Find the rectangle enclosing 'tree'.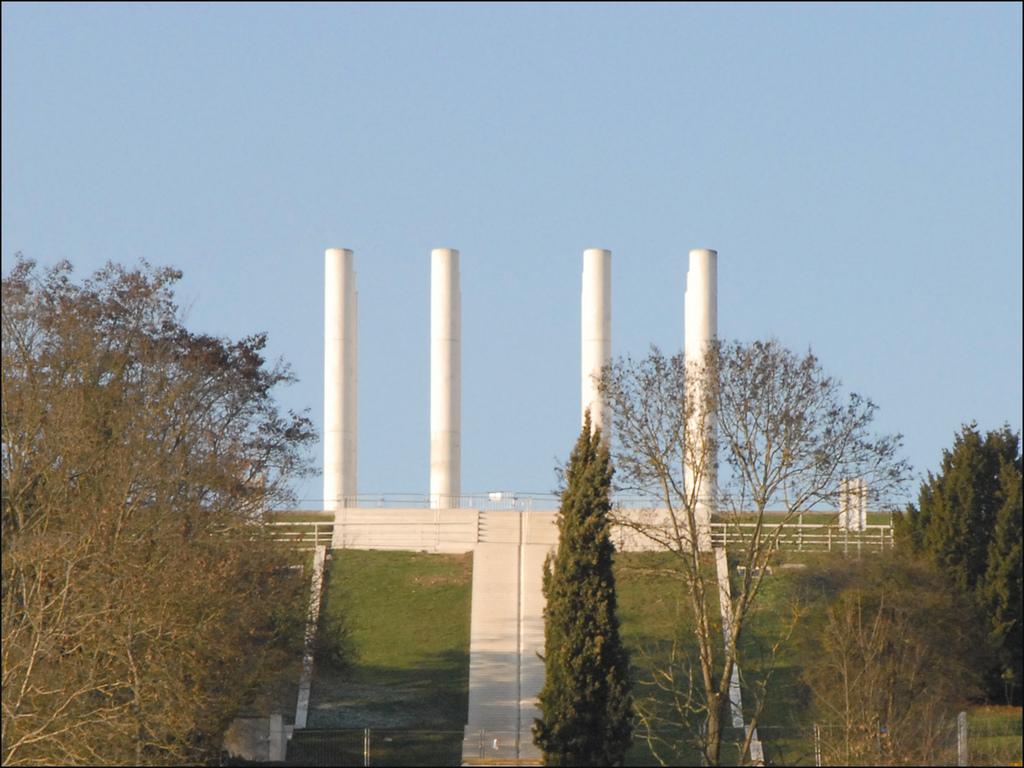
{"left": 887, "top": 412, "right": 1023, "bottom": 706}.
